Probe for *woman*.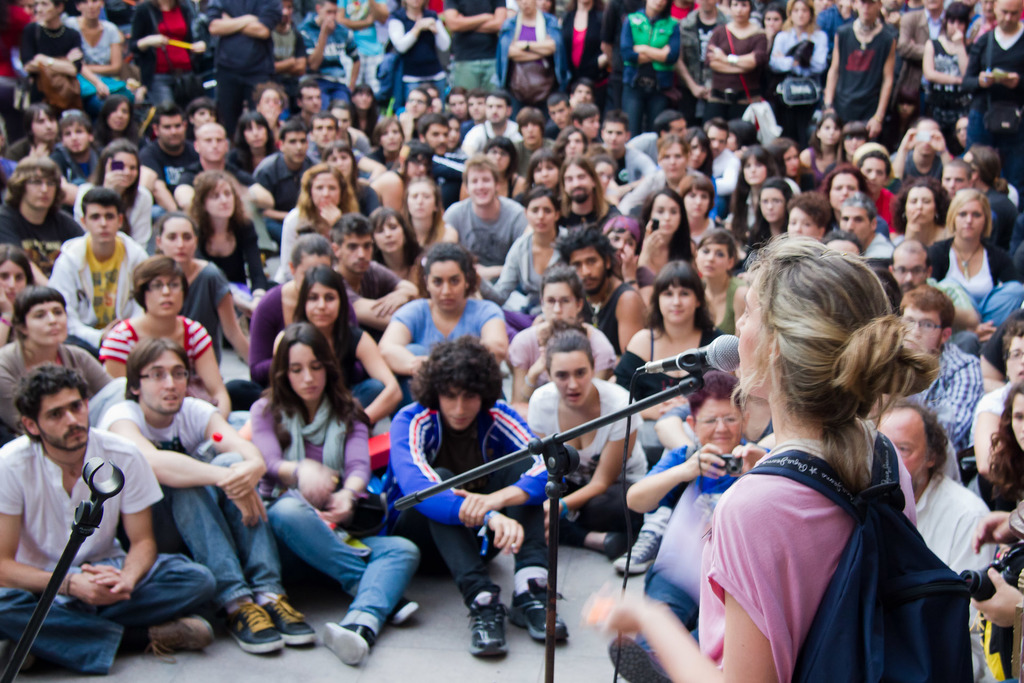
Probe result: {"x1": 407, "y1": 172, "x2": 457, "y2": 252}.
